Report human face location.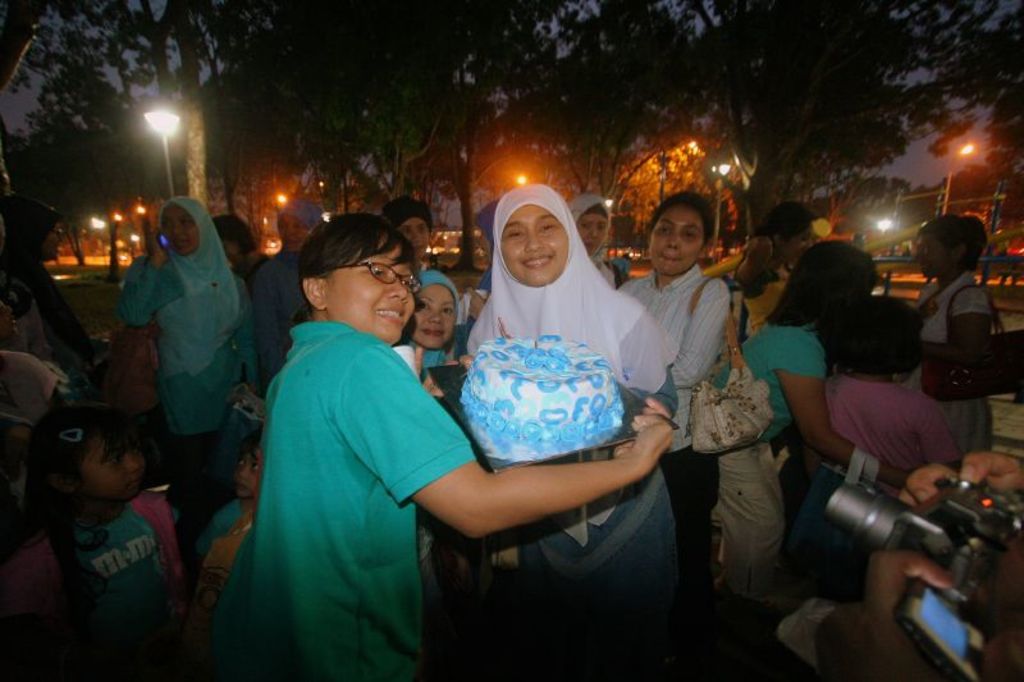
Report: bbox=(325, 230, 415, 339).
